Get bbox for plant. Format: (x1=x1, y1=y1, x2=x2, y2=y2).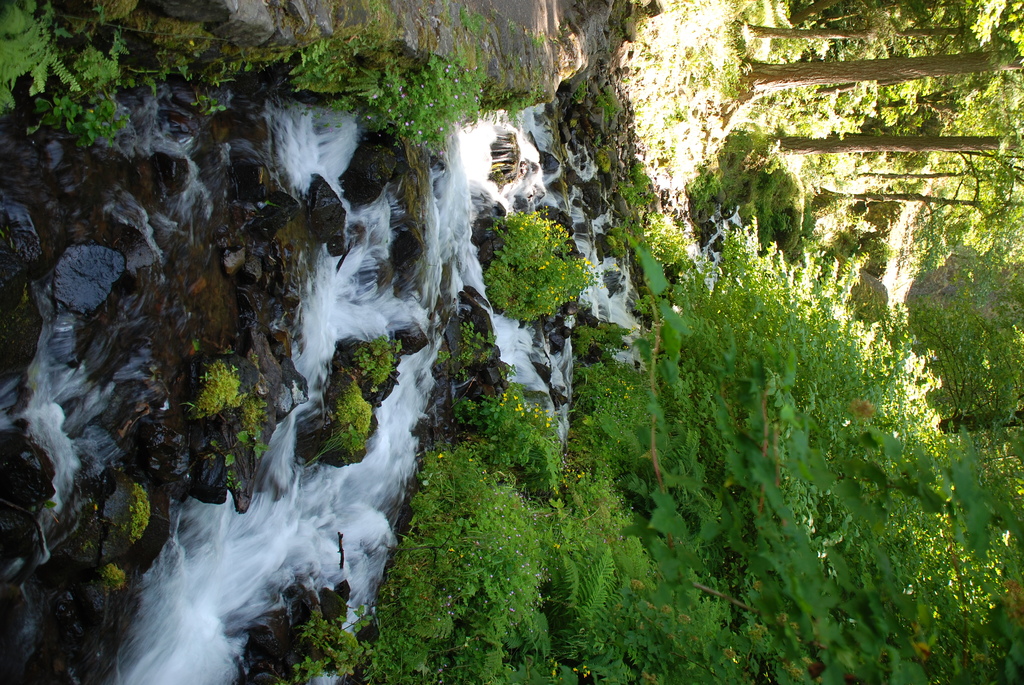
(x1=37, y1=38, x2=132, y2=98).
